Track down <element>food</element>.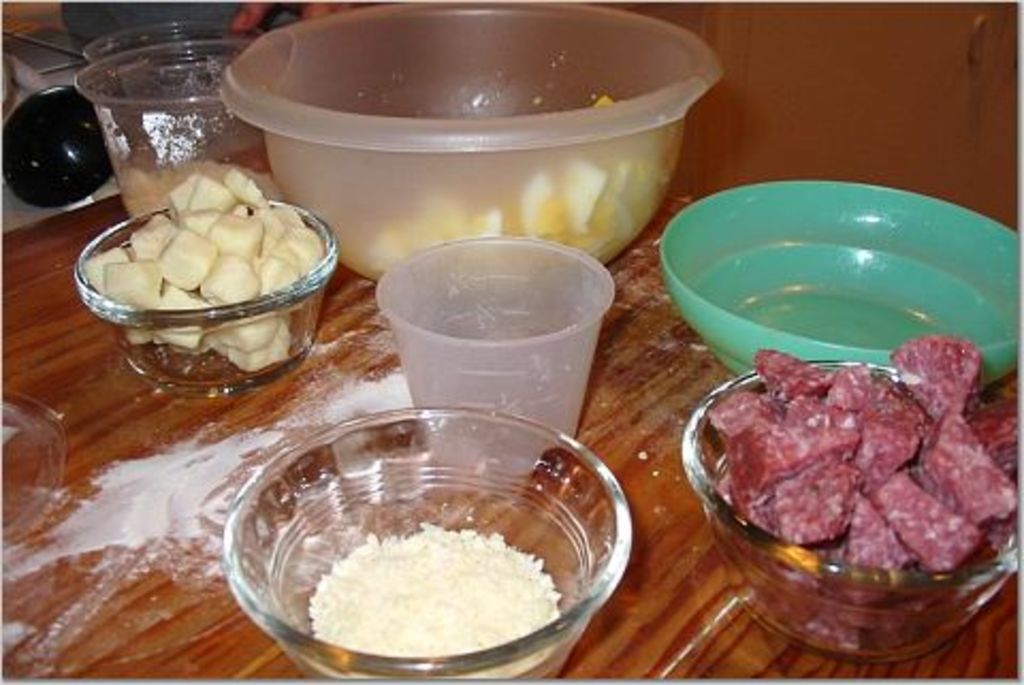
Tracked to [299, 523, 565, 683].
